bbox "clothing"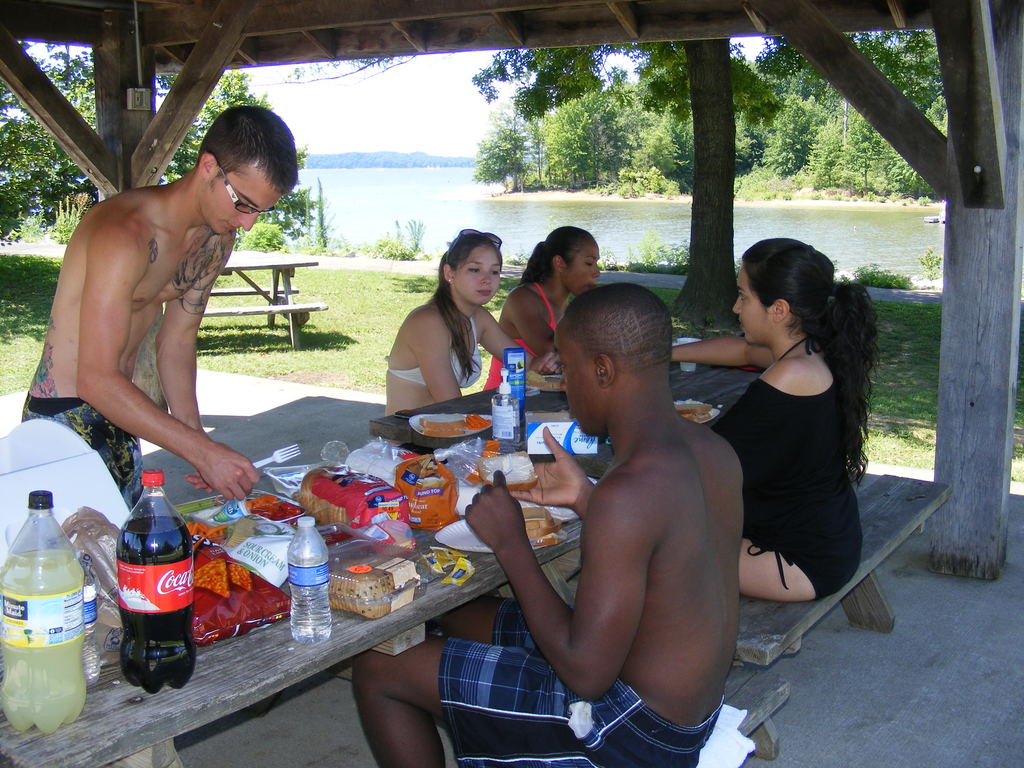
{"left": 481, "top": 275, "right": 567, "bottom": 394}
